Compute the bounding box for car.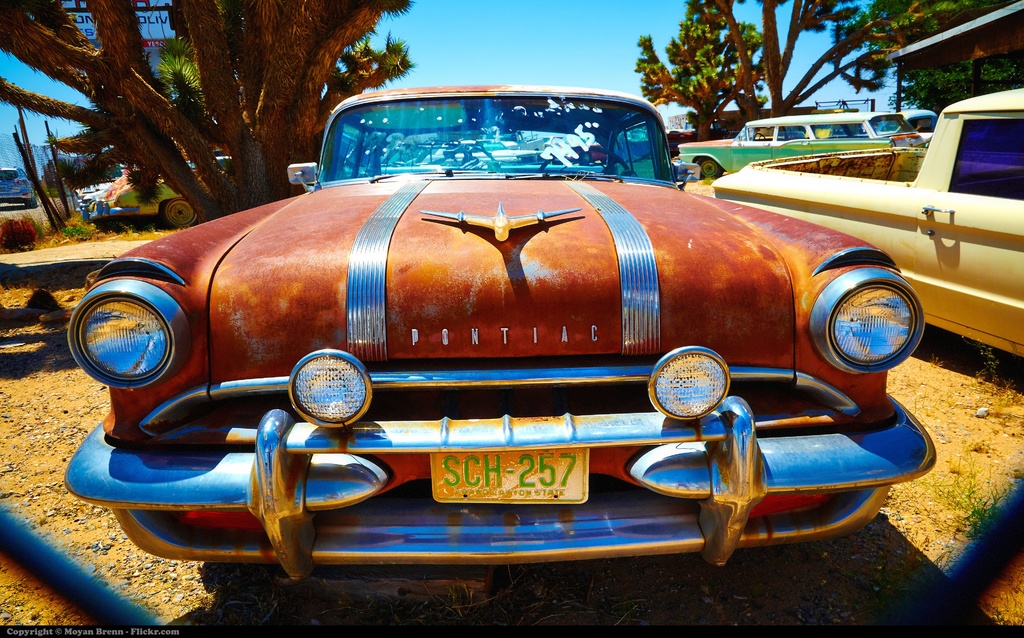
(371, 136, 430, 171).
